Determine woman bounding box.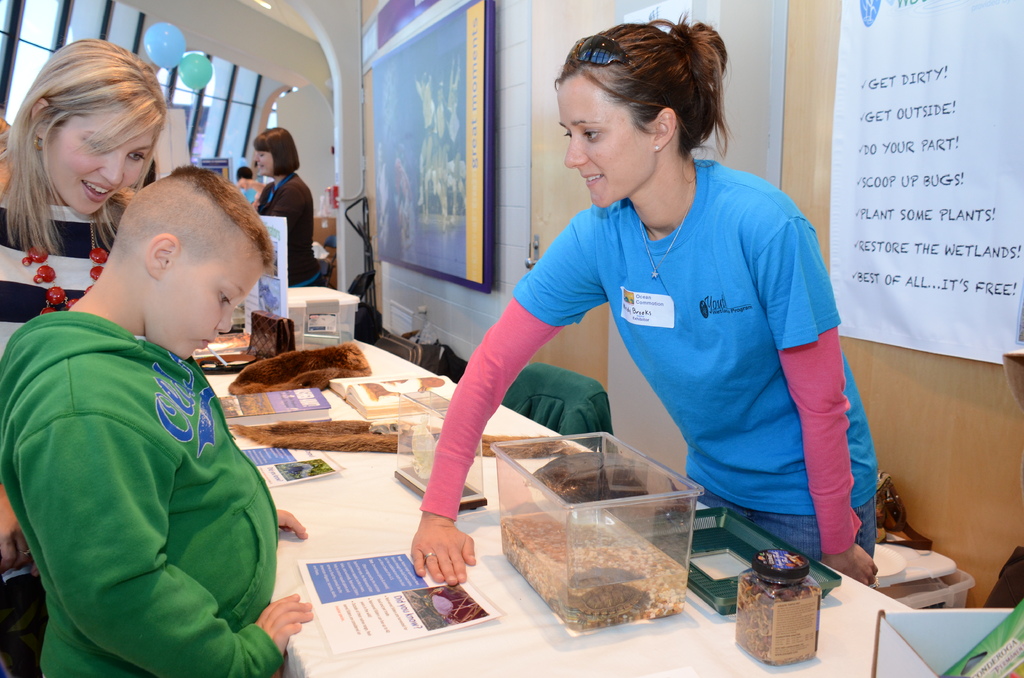
Determined: x1=411 y1=8 x2=878 y2=589.
